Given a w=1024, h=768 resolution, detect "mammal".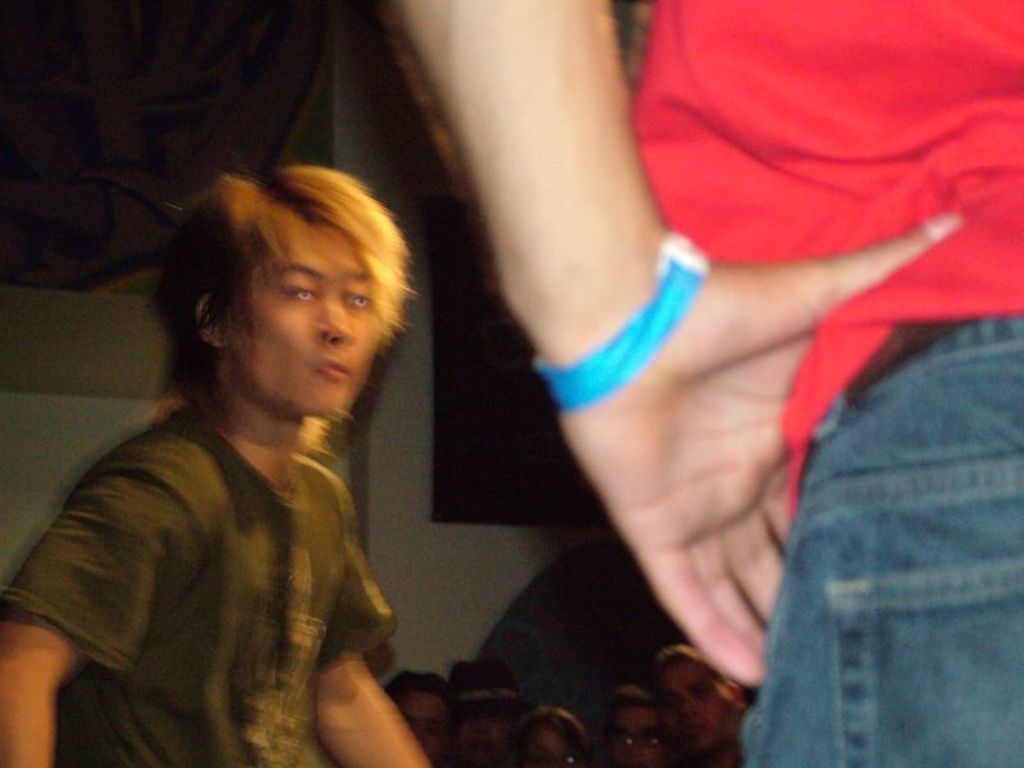
594 684 676 767.
